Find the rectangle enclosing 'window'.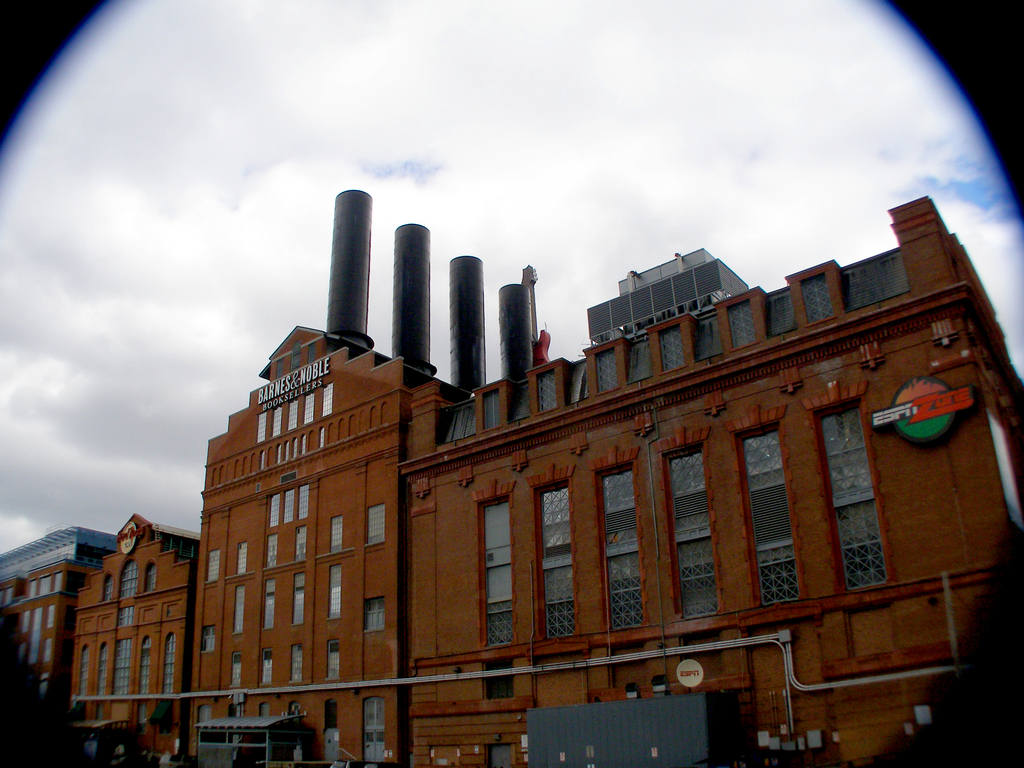
{"x1": 292, "y1": 572, "x2": 309, "y2": 628}.
